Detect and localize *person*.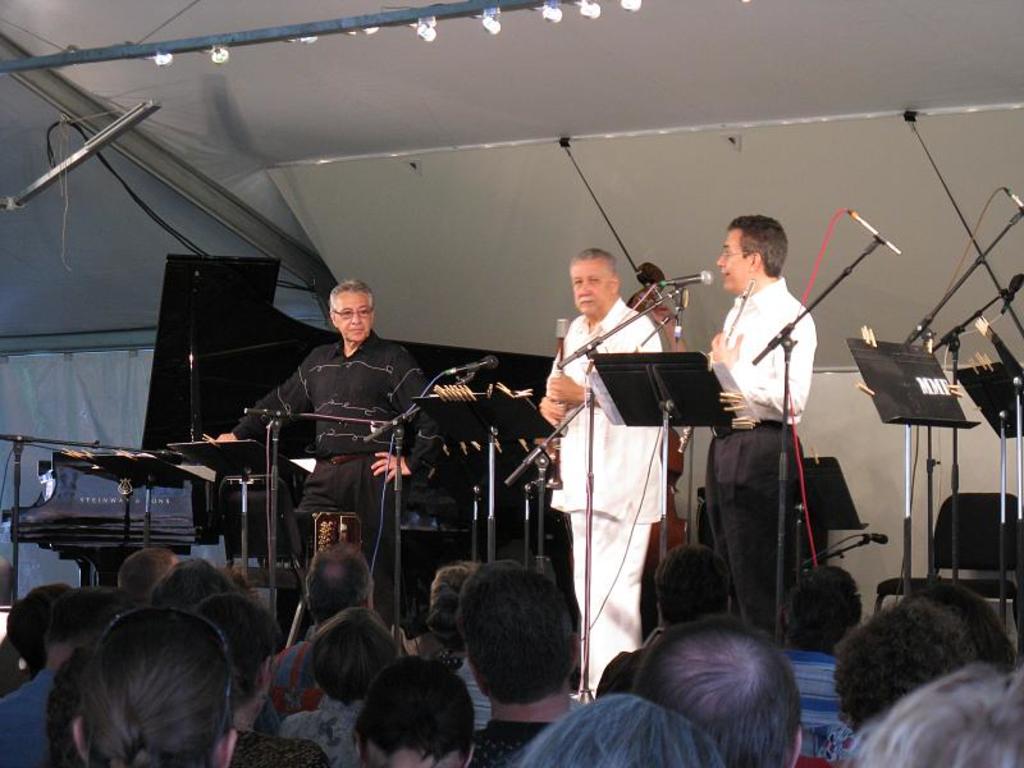
Localized at left=538, top=250, right=675, bottom=700.
